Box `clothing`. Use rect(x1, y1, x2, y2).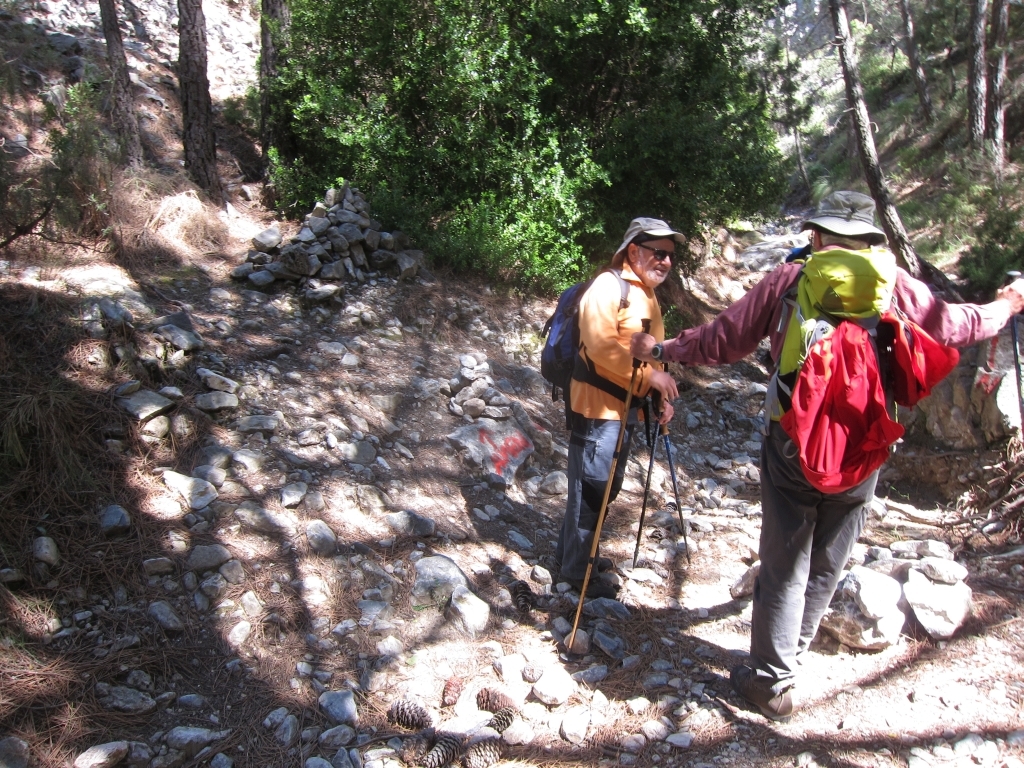
rect(668, 248, 1012, 687).
